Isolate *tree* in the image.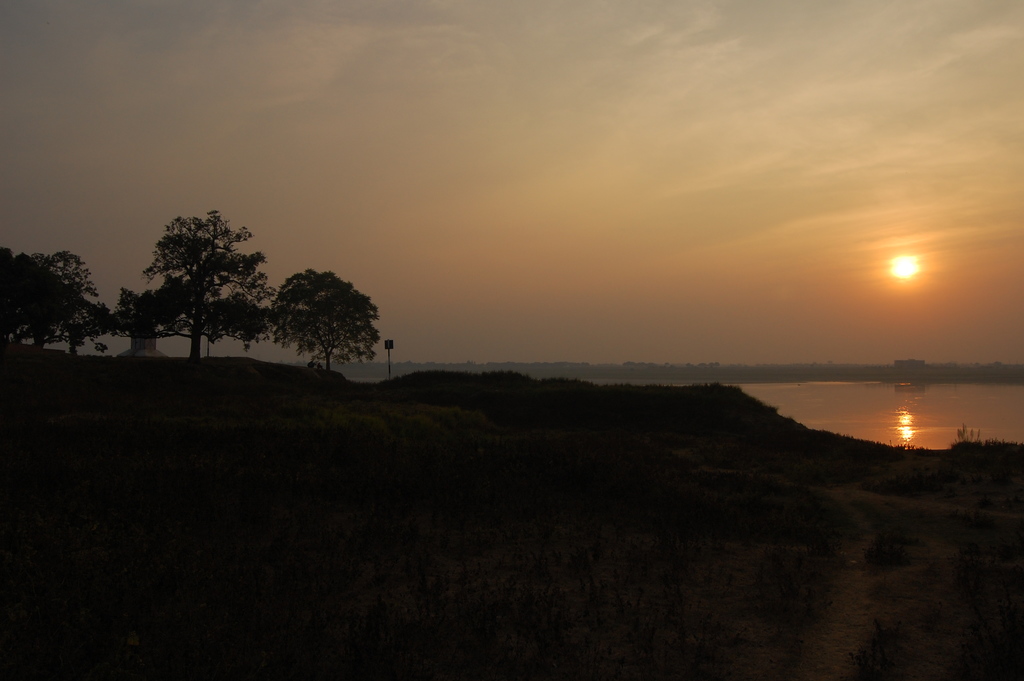
Isolated region: 114 211 275 361.
